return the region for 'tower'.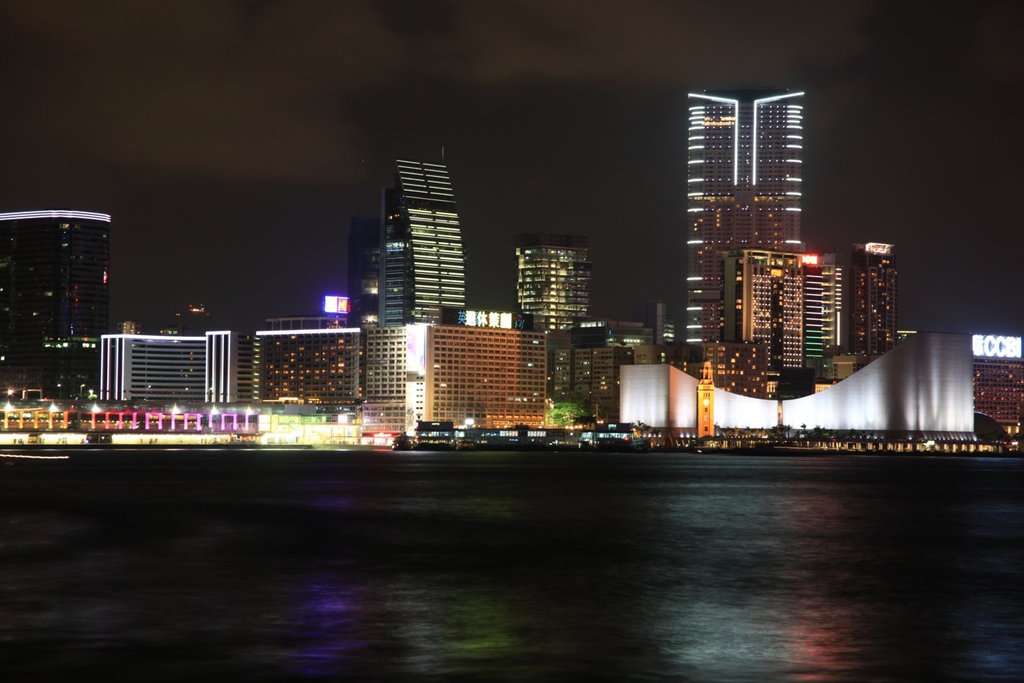
244,324,370,413.
